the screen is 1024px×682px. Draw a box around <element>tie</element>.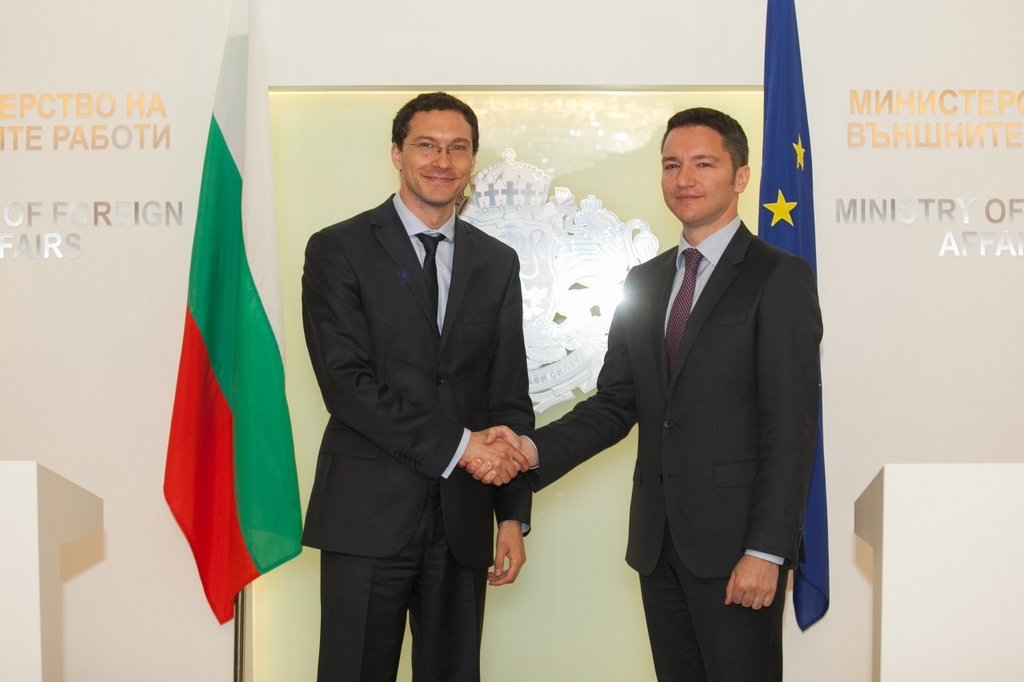
418:234:442:319.
